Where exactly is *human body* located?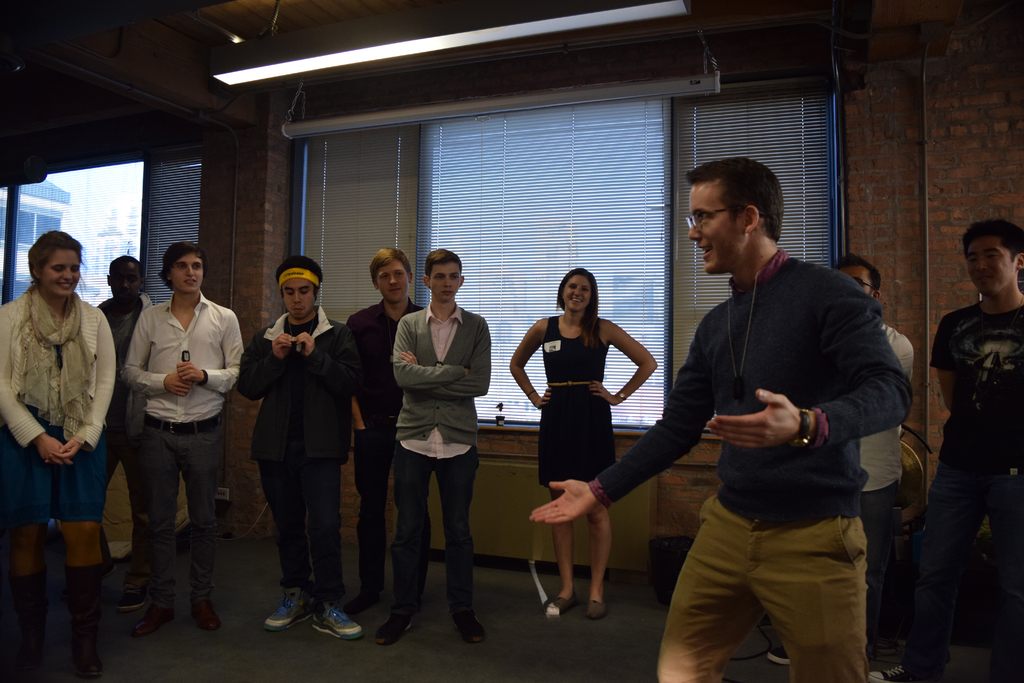
Its bounding box is <bbox>337, 240, 437, 622</bbox>.
